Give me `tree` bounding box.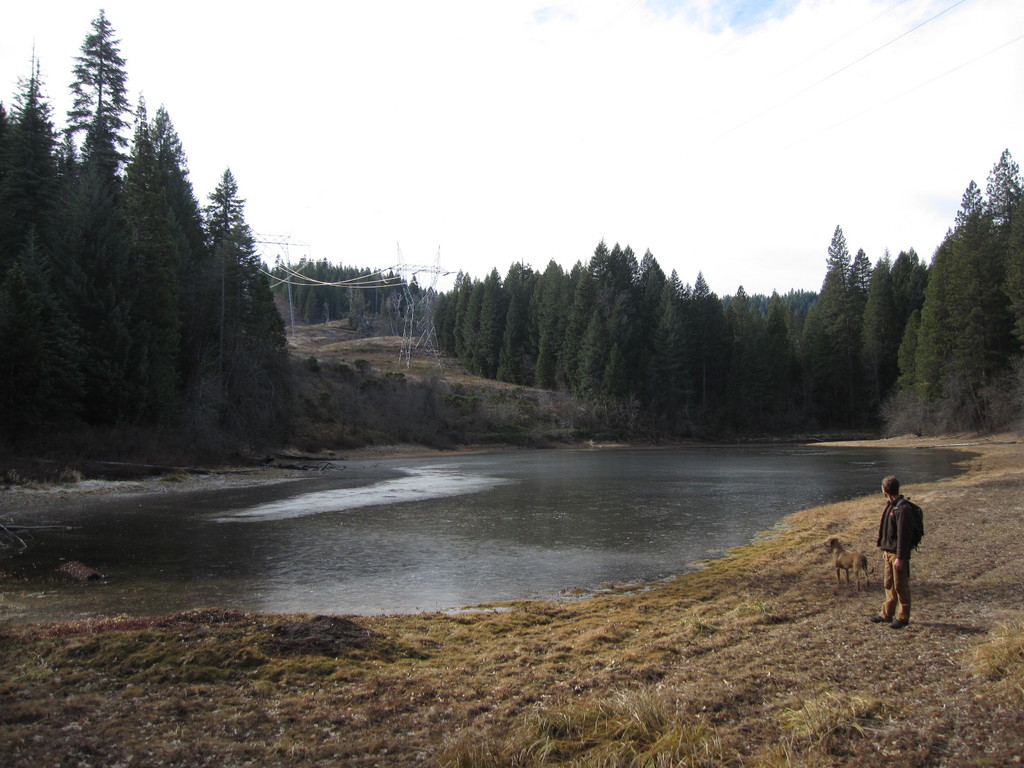
926 177 1023 441.
